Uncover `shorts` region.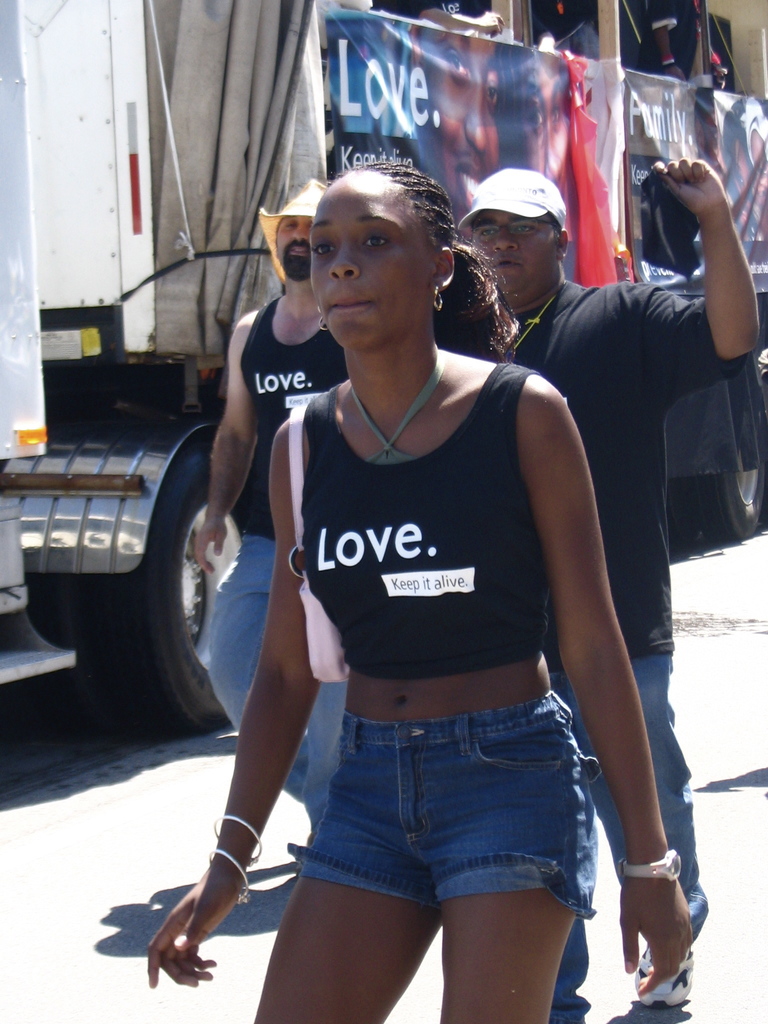
Uncovered: locate(299, 721, 600, 911).
